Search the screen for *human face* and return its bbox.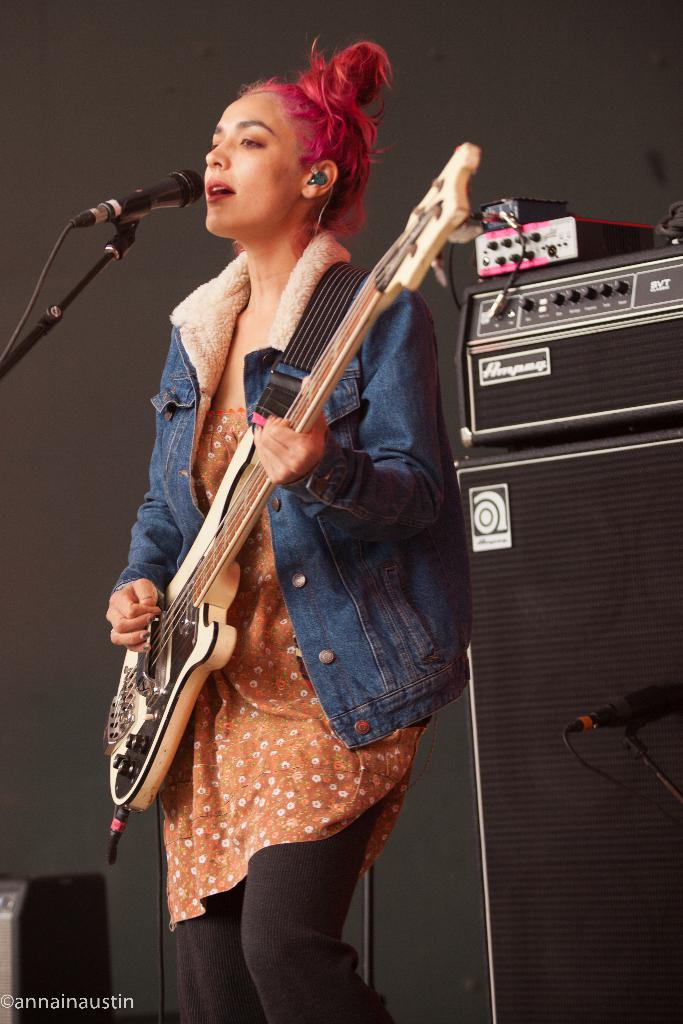
Found: BBox(202, 94, 308, 229).
